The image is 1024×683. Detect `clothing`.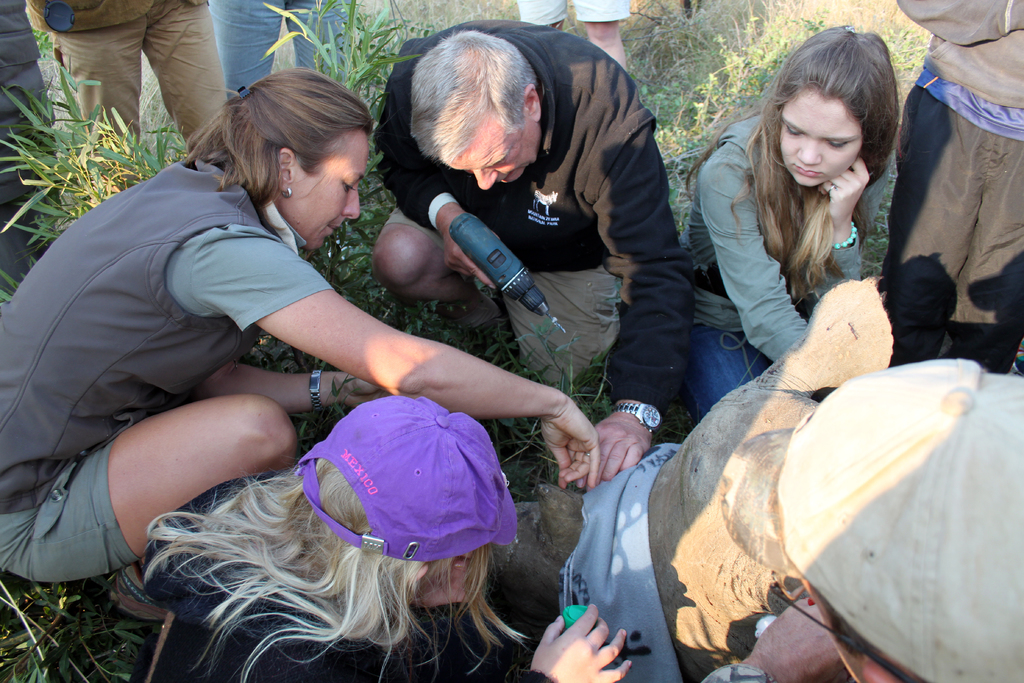
Detection: [681, 106, 882, 436].
